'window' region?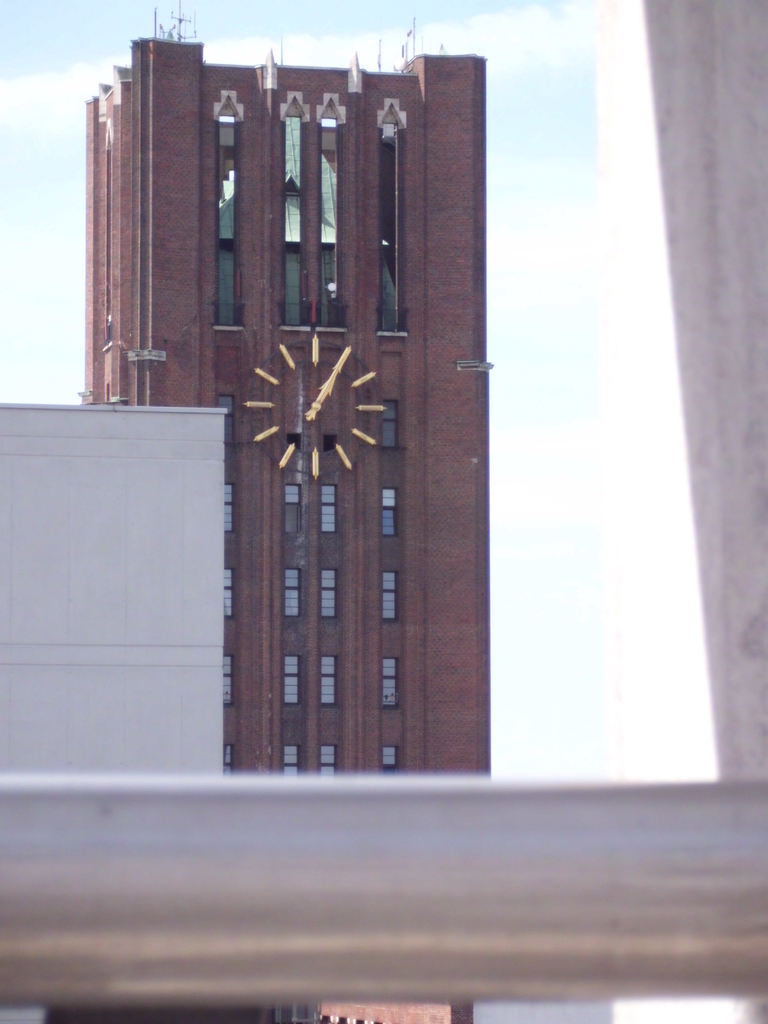
select_region(378, 490, 397, 540)
